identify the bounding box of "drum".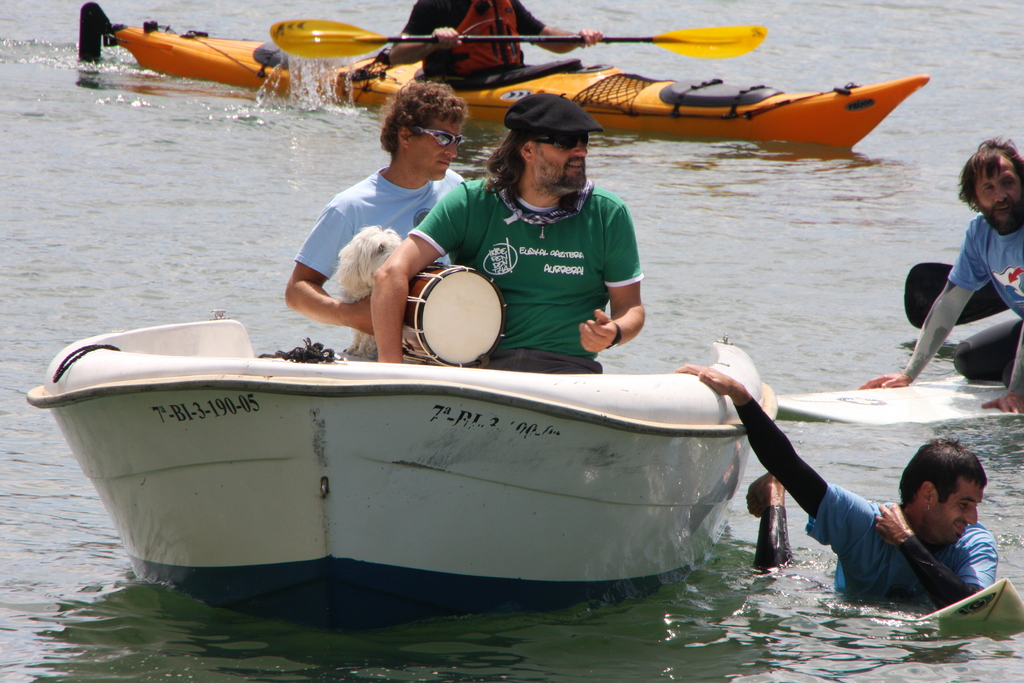
391:258:513:373.
